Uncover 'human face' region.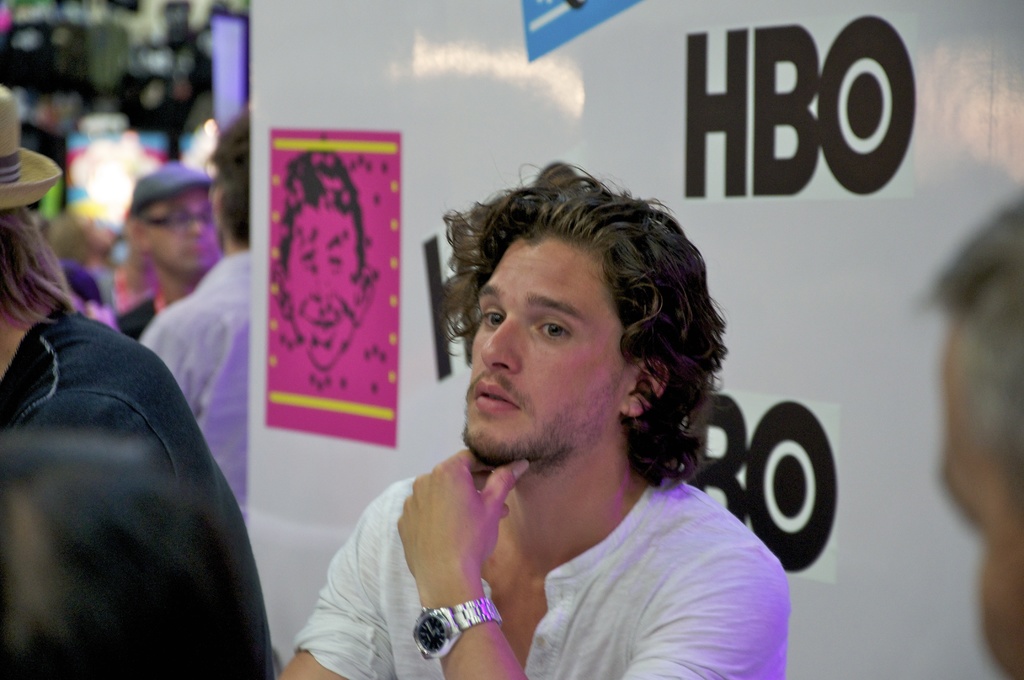
Uncovered: (942, 311, 1023, 679).
